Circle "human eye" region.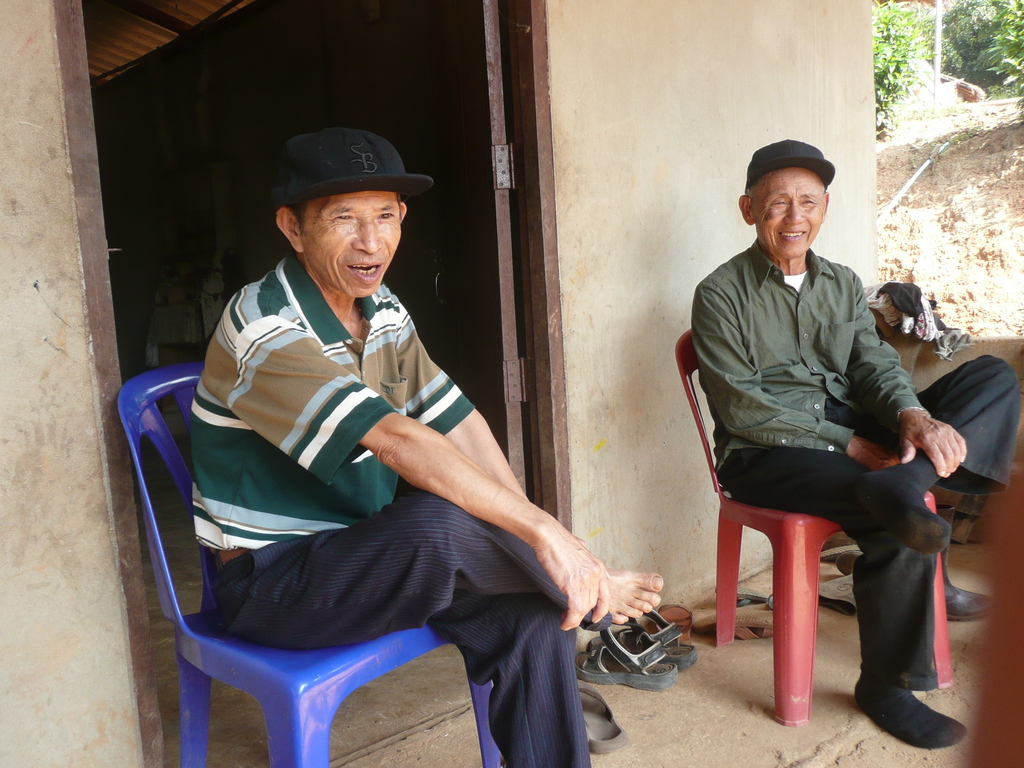
Region: 374,207,394,225.
